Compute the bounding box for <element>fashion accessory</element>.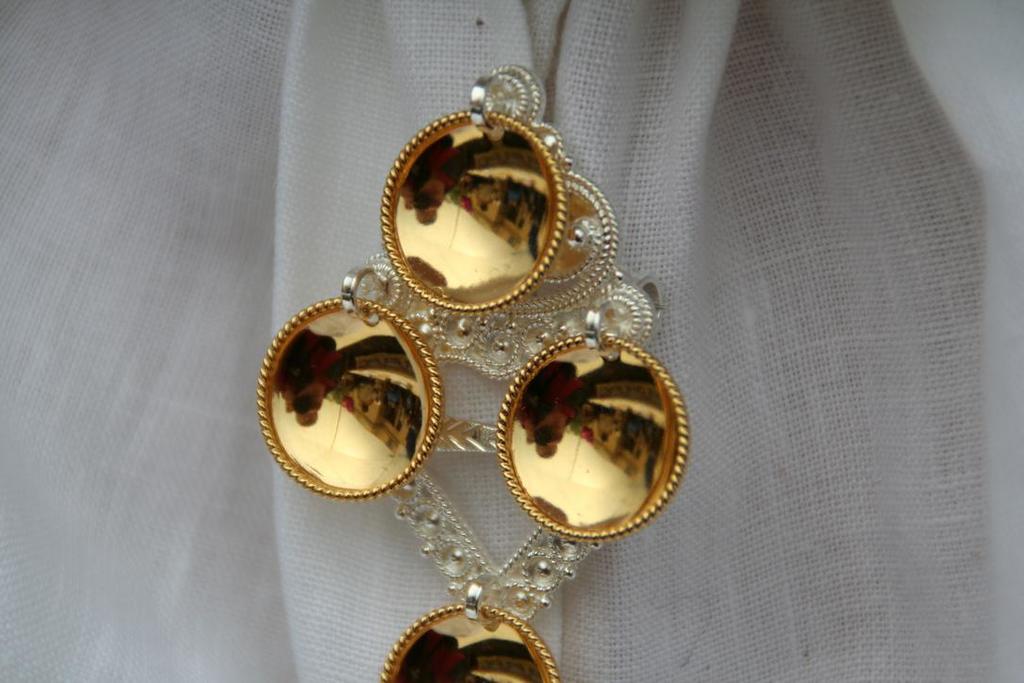
bbox=(255, 64, 689, 682).
